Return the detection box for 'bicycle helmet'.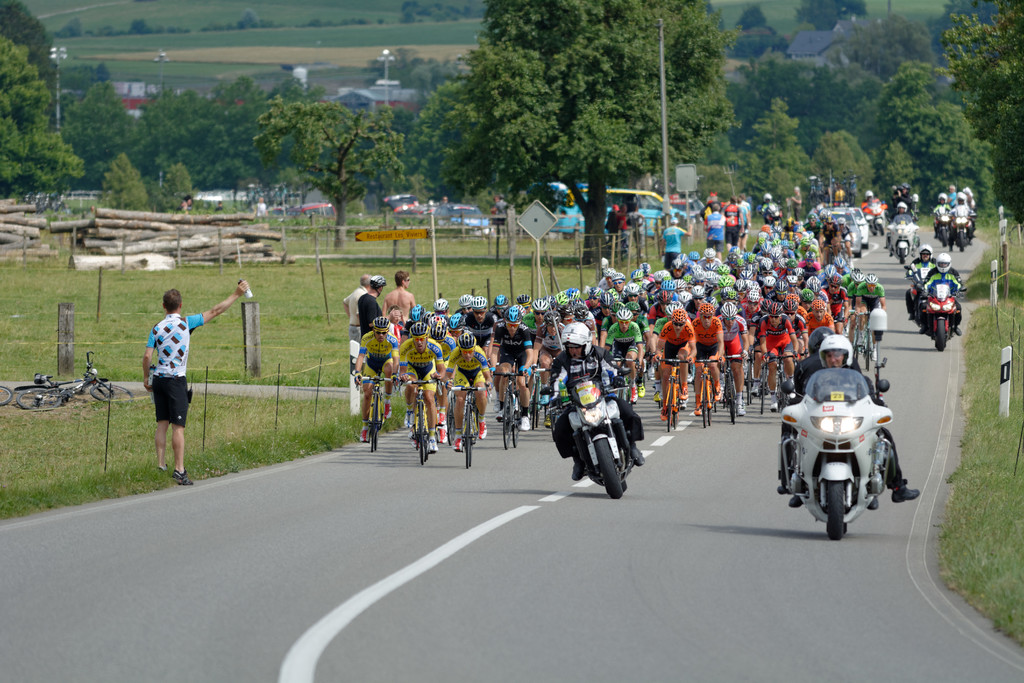
left=630, top=270, right=640, bottom=278.
